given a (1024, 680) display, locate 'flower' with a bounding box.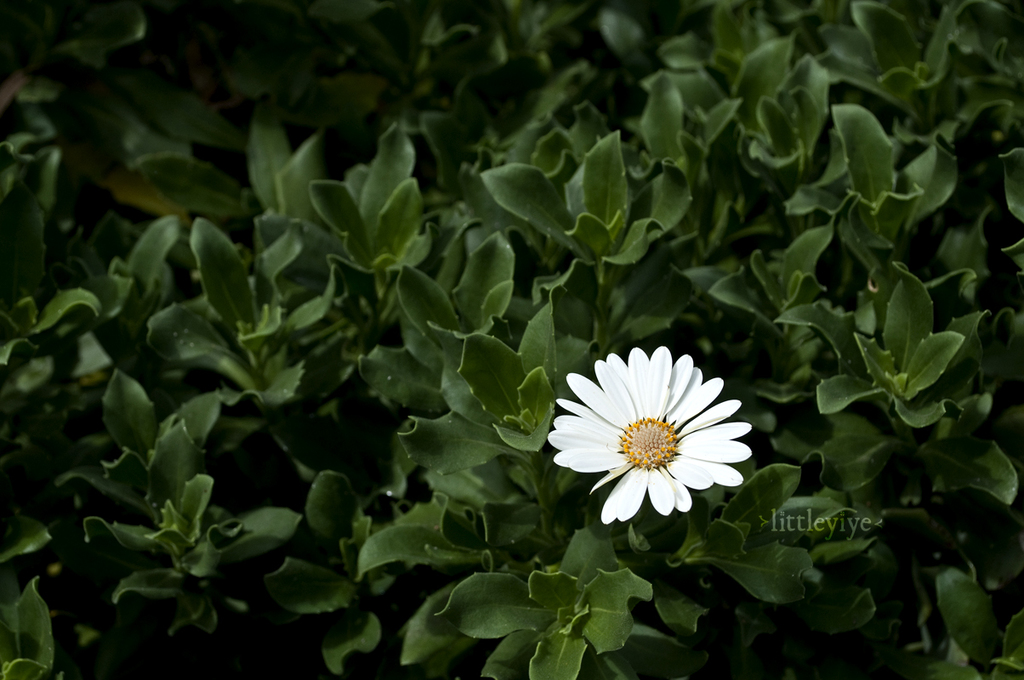
Located: (left=553, top=338, right=757, bottom=531).
